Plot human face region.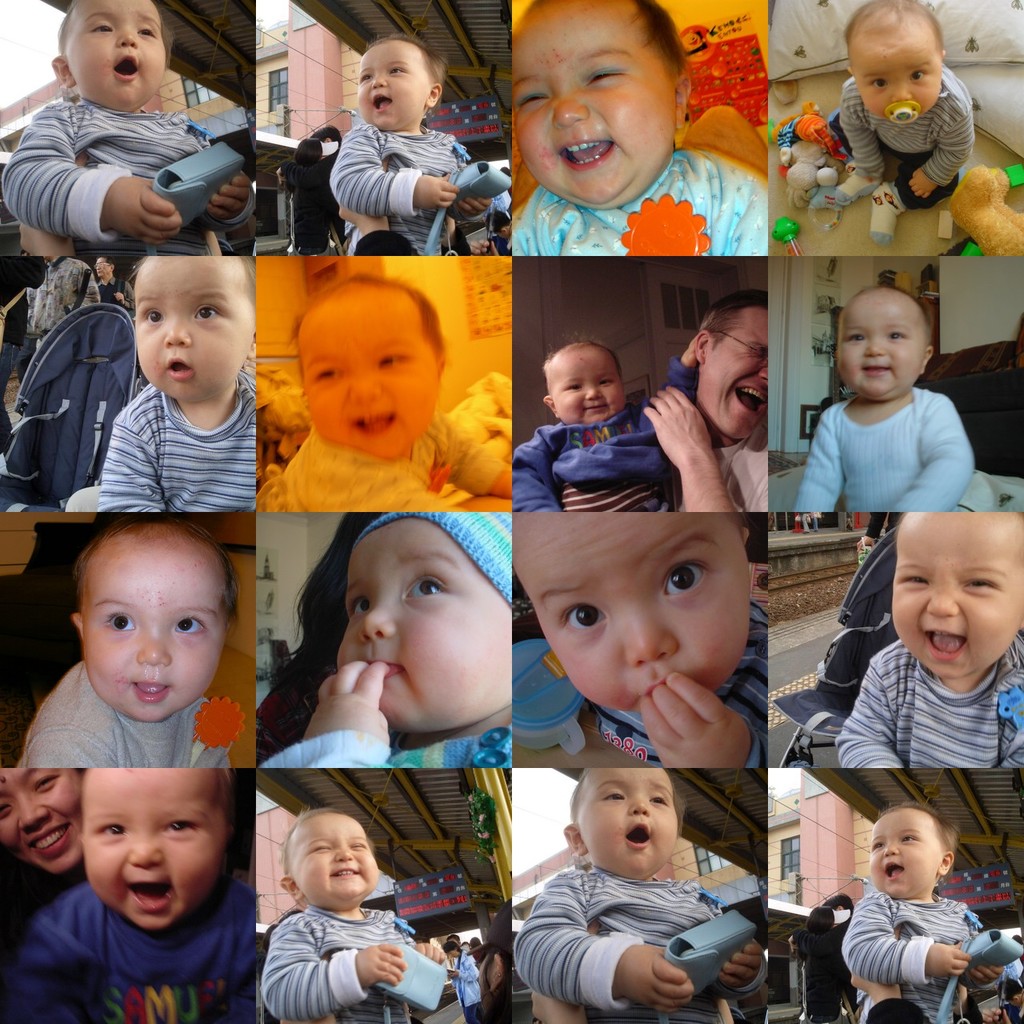
Plotted at (left=894, top=510, right=1023, bottom=682).
